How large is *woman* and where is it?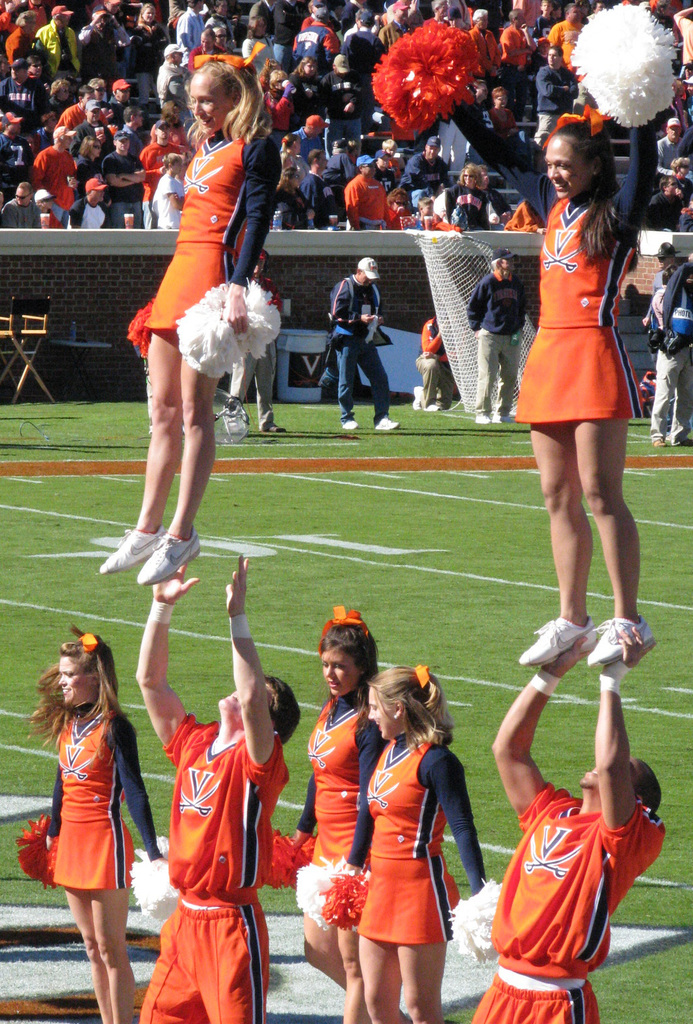
Bounding box: (239,14,278,90).
